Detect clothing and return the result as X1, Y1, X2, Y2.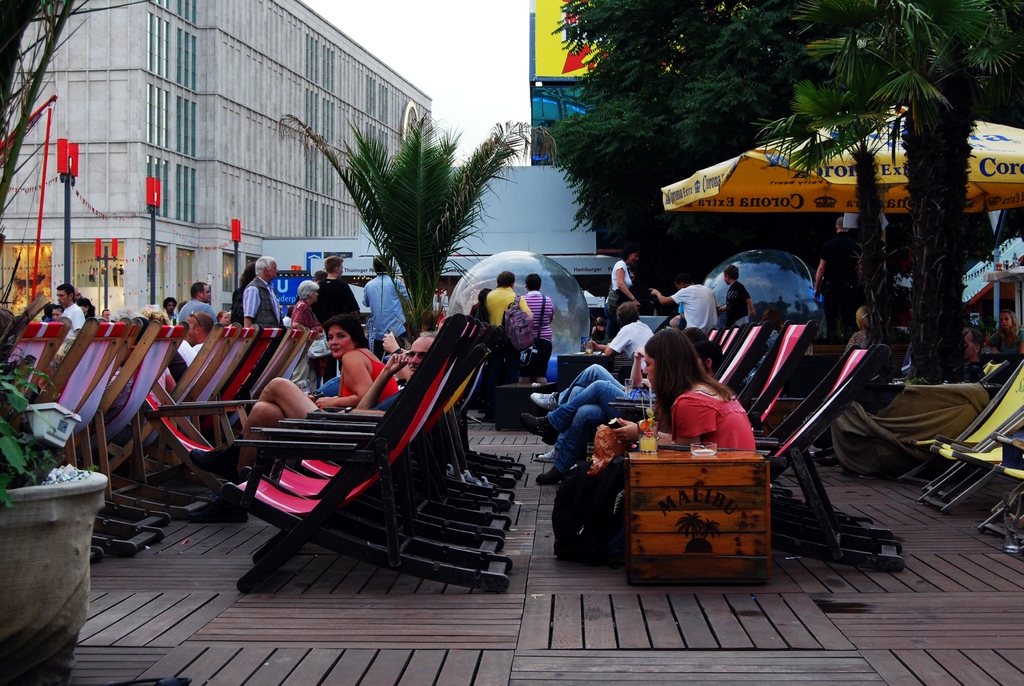
241, 275, 285, 331.
